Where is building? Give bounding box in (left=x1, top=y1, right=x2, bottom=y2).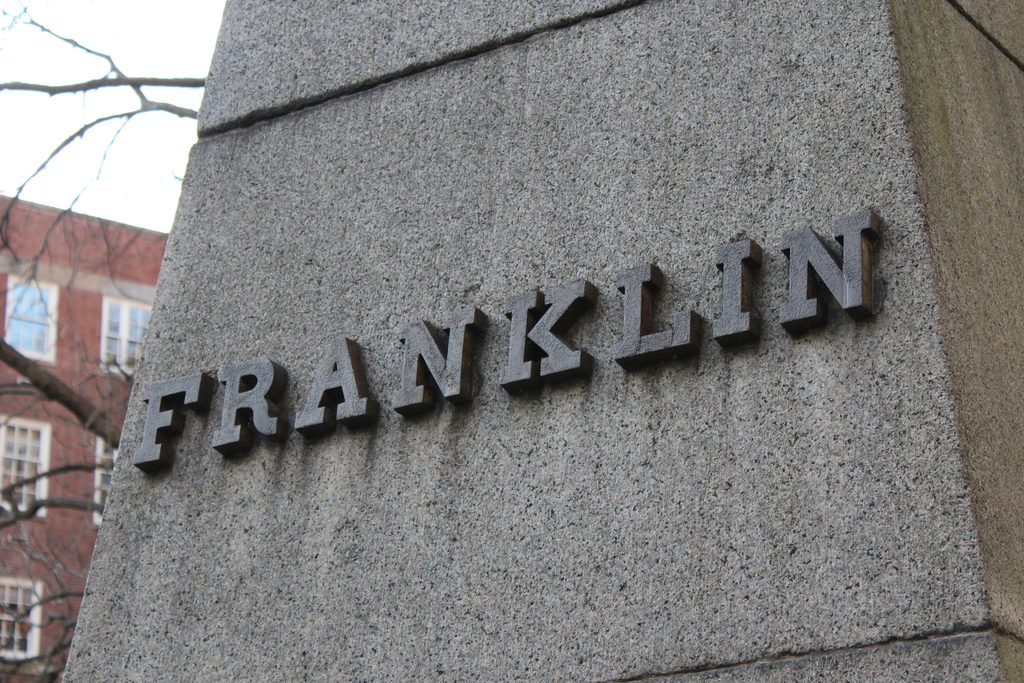
(left=0, top=193, right=168, bottom=682).
